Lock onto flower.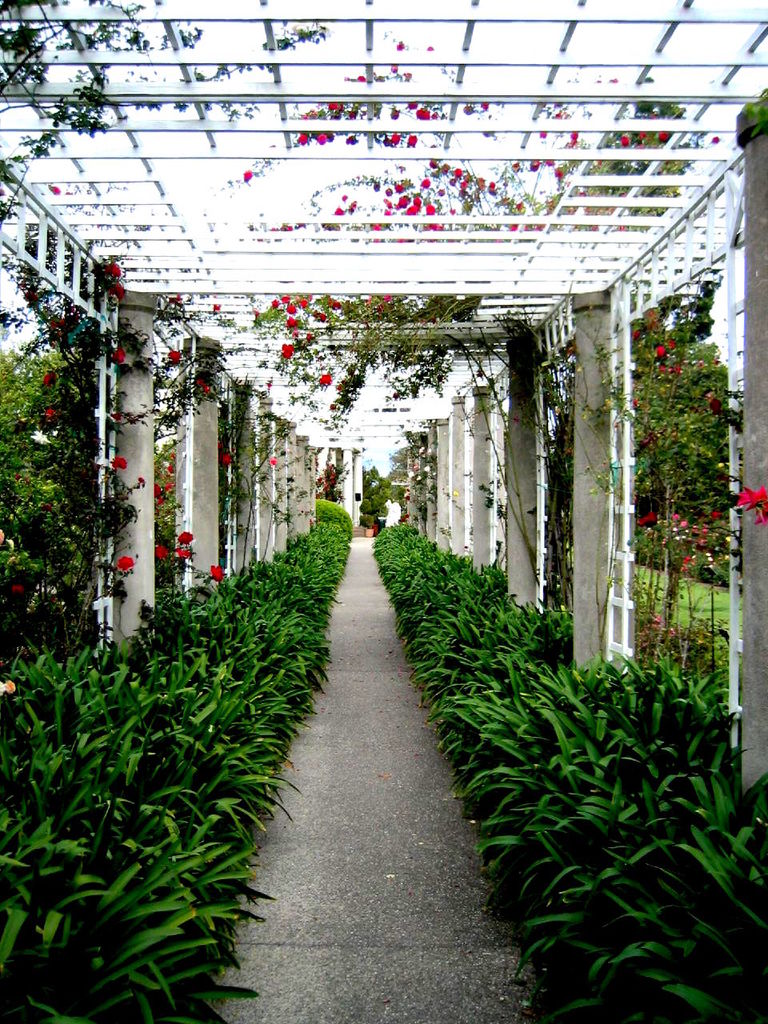
Locked: 111 454 129 470.
